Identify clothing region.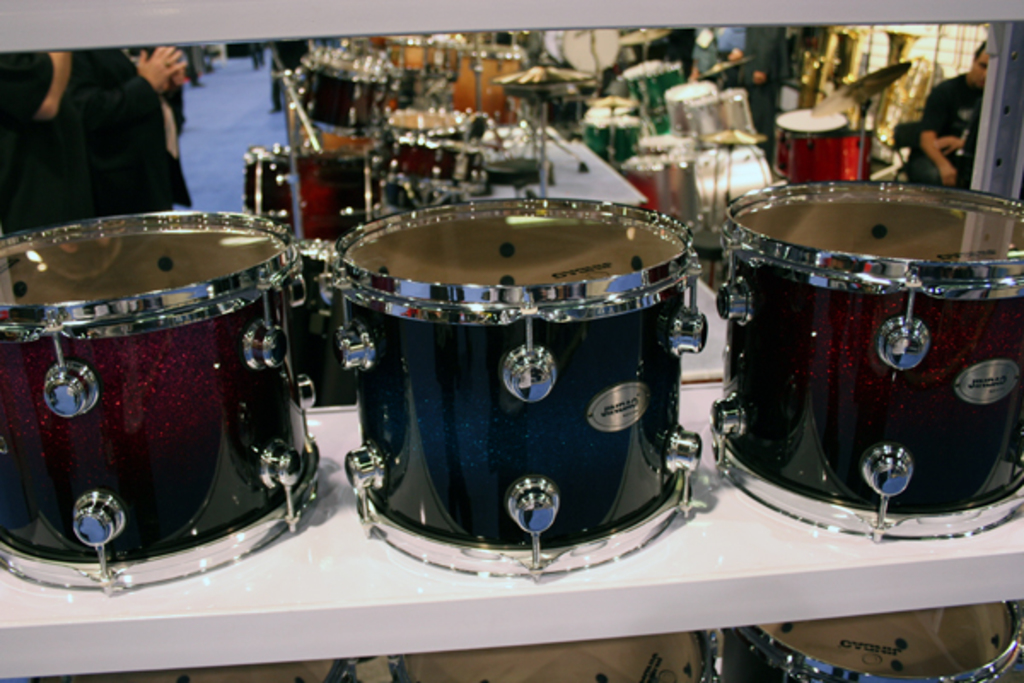
Region: box=[911, 75, 986, 184].
